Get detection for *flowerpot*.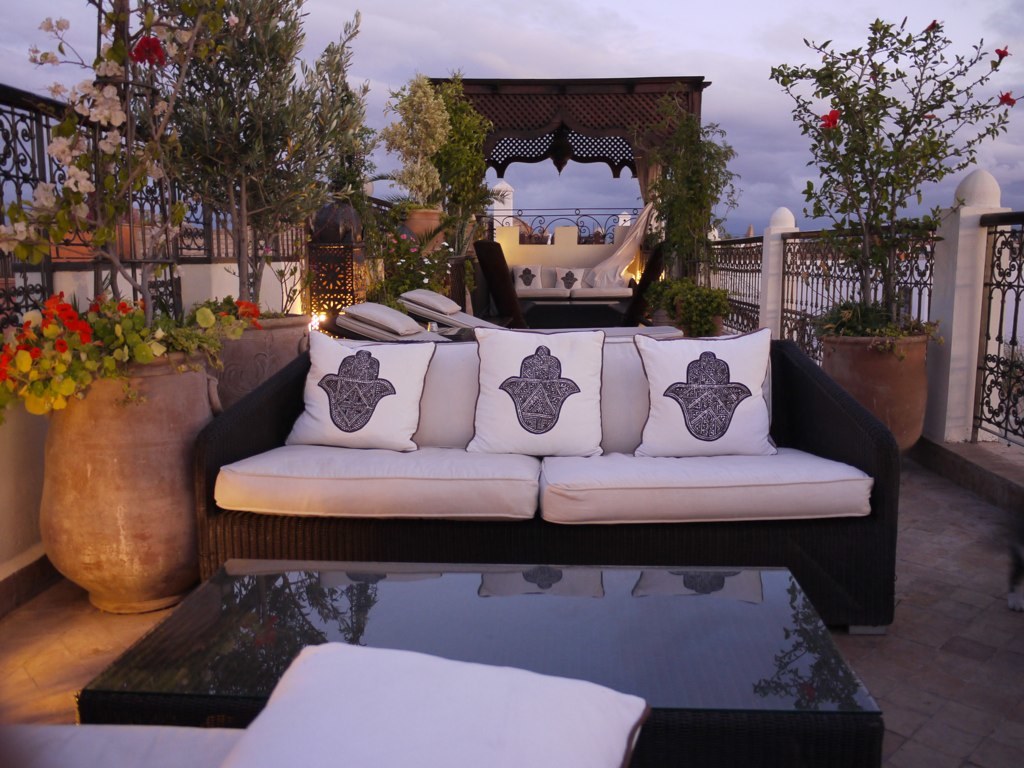
Detection: [x1=188, y1=307, x2=315, y2=478].
